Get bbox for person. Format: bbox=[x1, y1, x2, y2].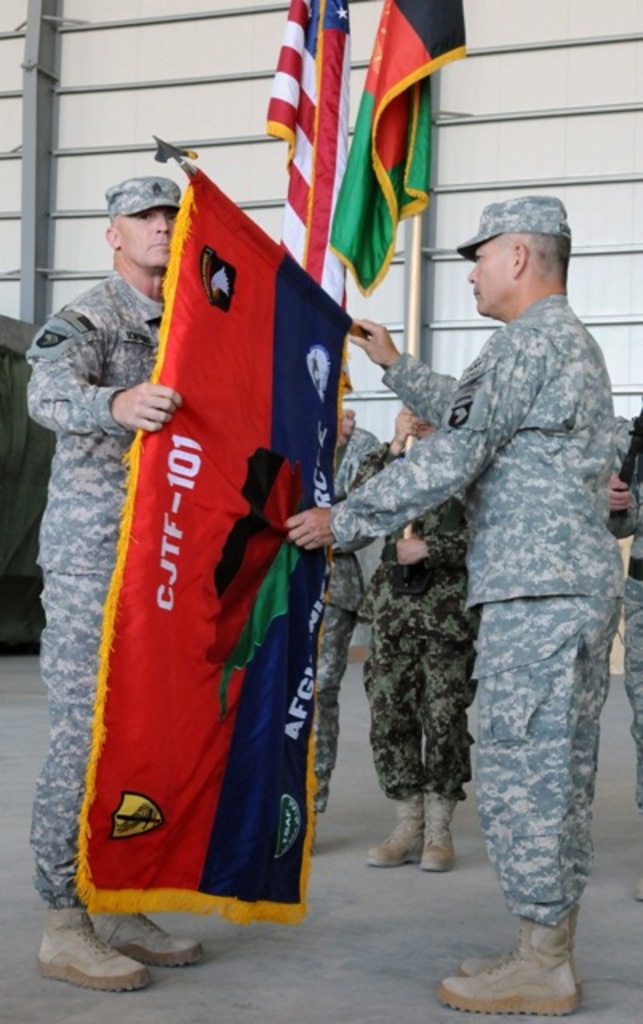
bbox=[360, 170, 617, 1005].
